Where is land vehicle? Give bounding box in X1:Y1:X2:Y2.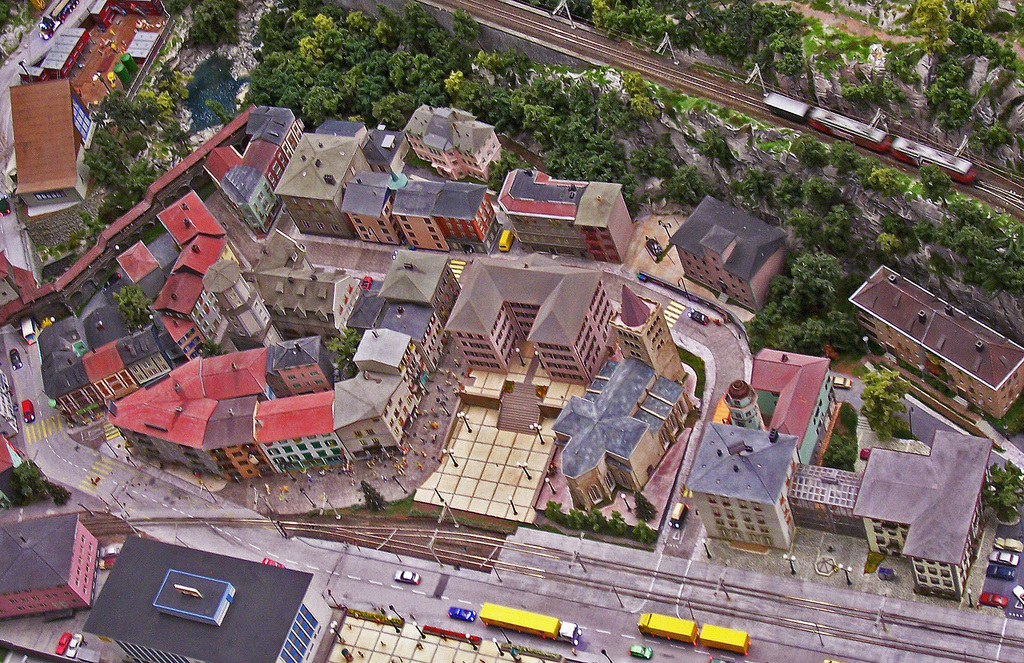
447:605:474:623.
